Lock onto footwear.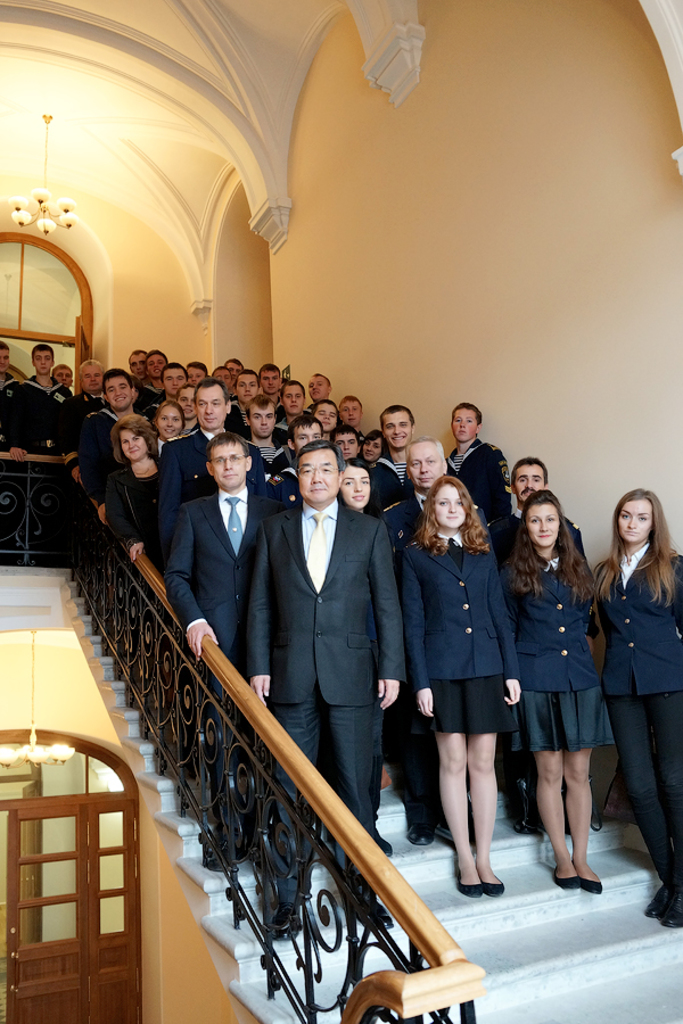
Locked: 409:824:439:848.
